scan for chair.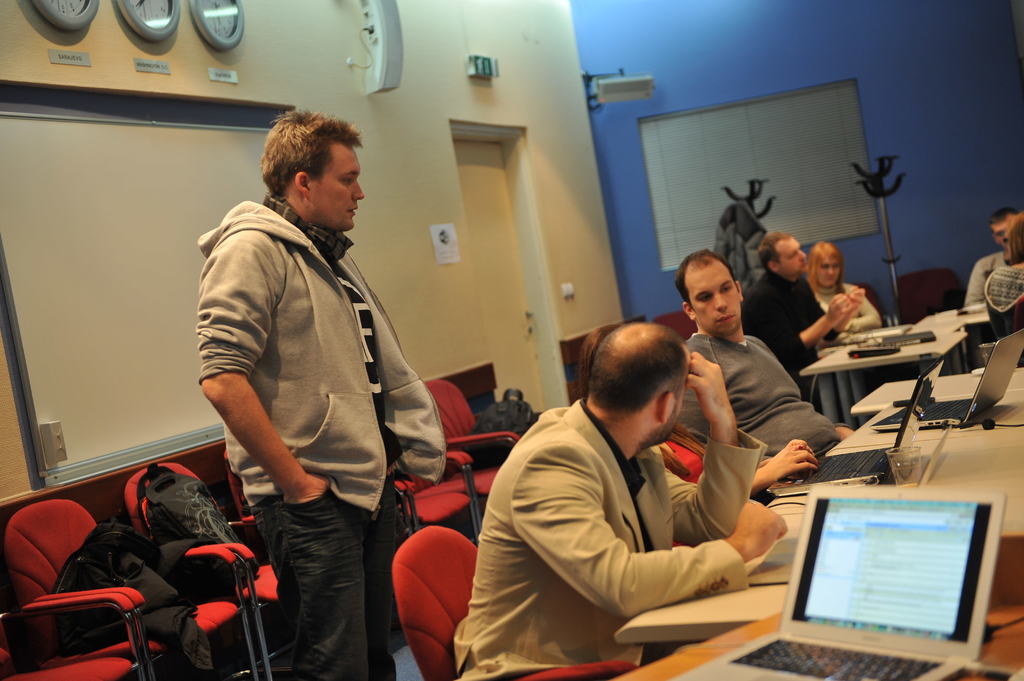
Scan result: 392:524:635:680.
